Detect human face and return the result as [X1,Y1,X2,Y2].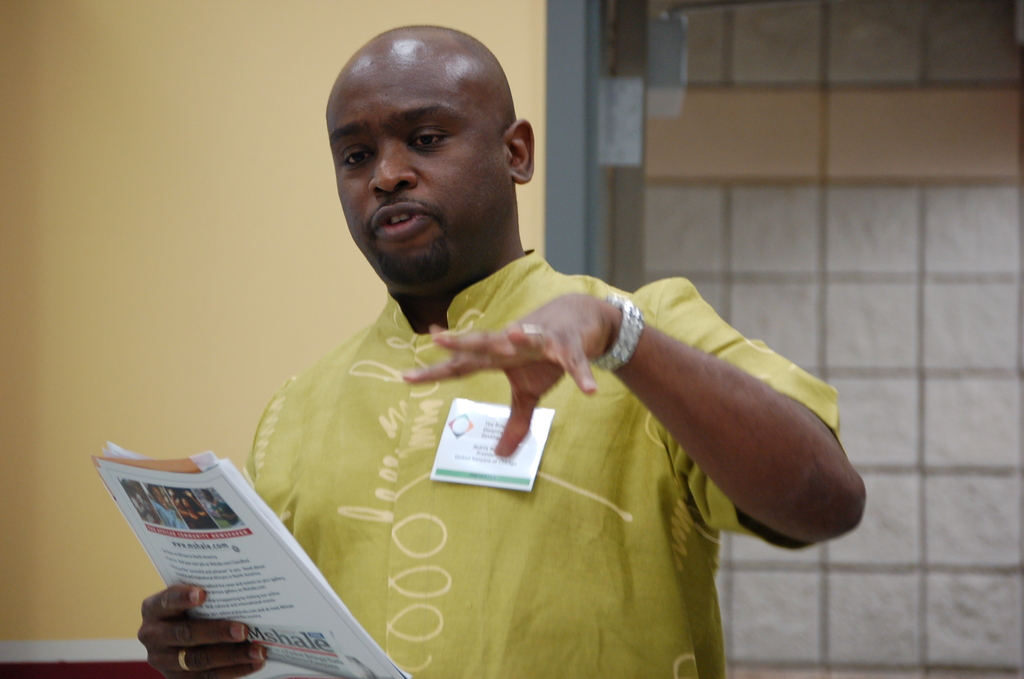
[328,53,495,281].
